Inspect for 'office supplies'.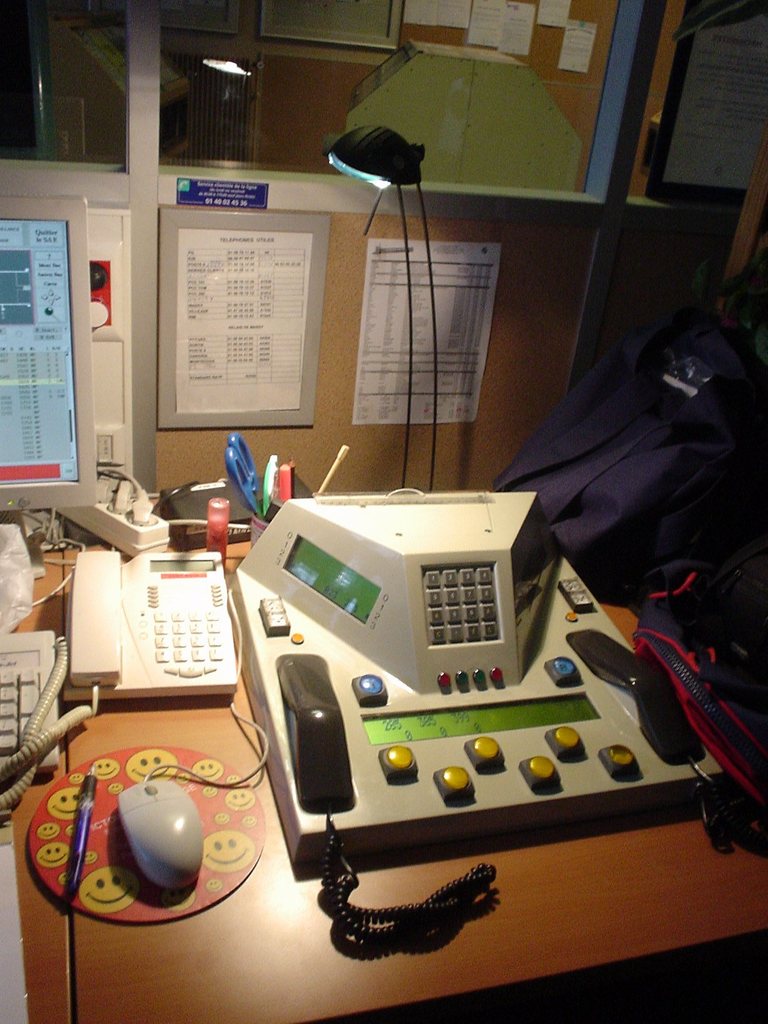
Inspection: pyautogui.locateOnScreen(0, 221, 81, 479).
